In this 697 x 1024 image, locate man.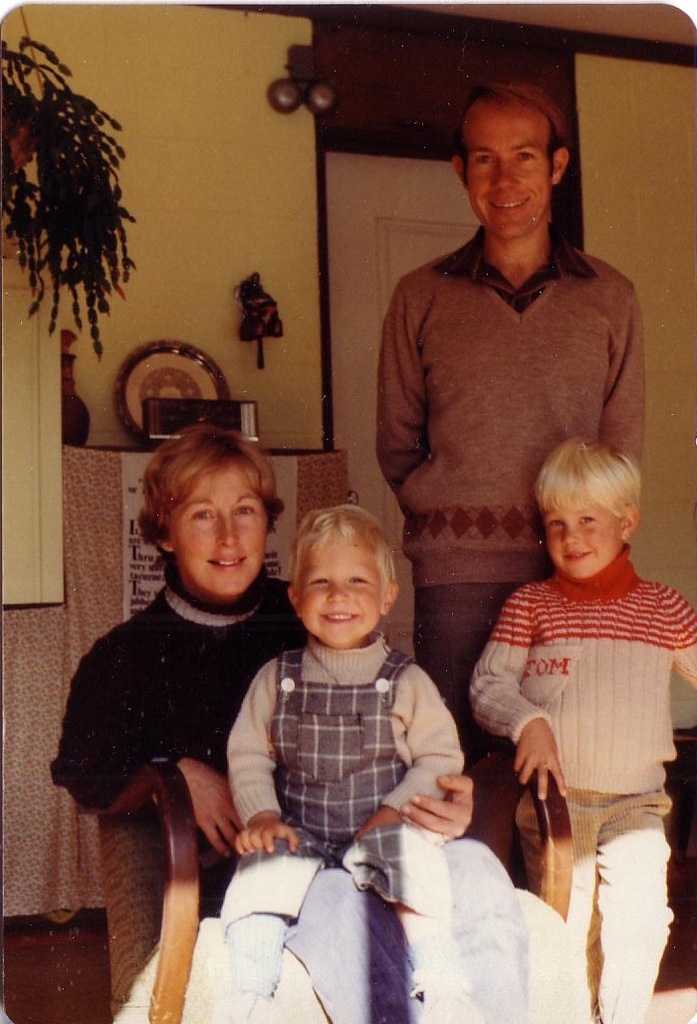
Bounding box: region(358, 118, 655, 819).
